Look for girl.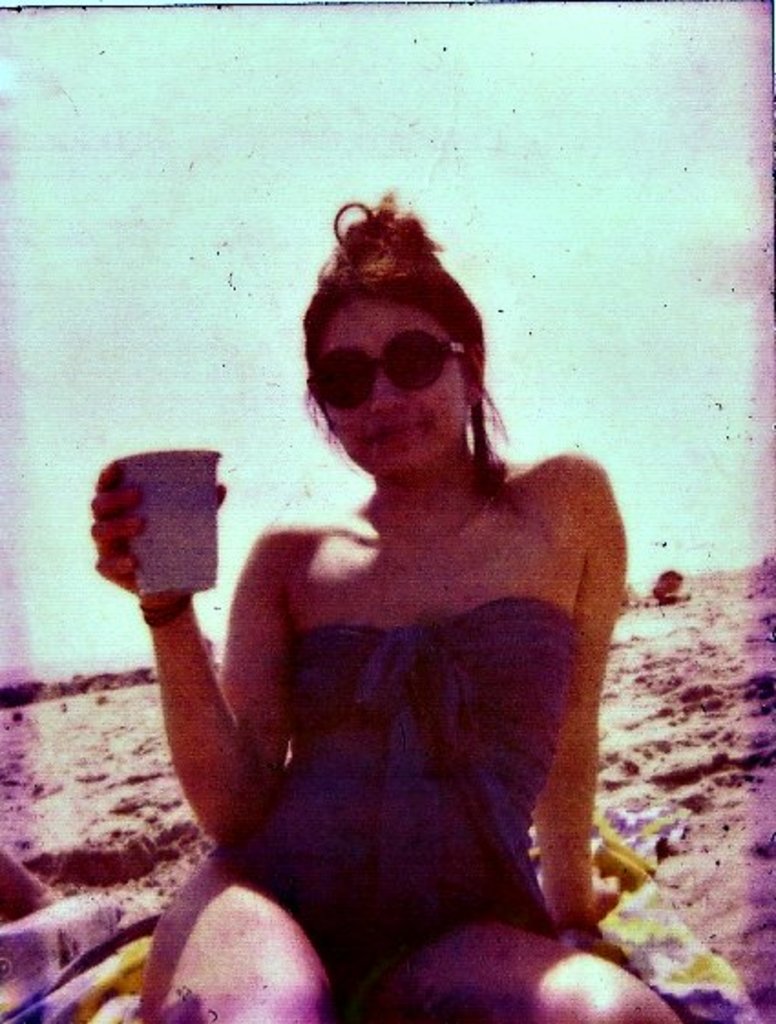
Found: <bbox>89, 193, 677, 1022</bbox>.
